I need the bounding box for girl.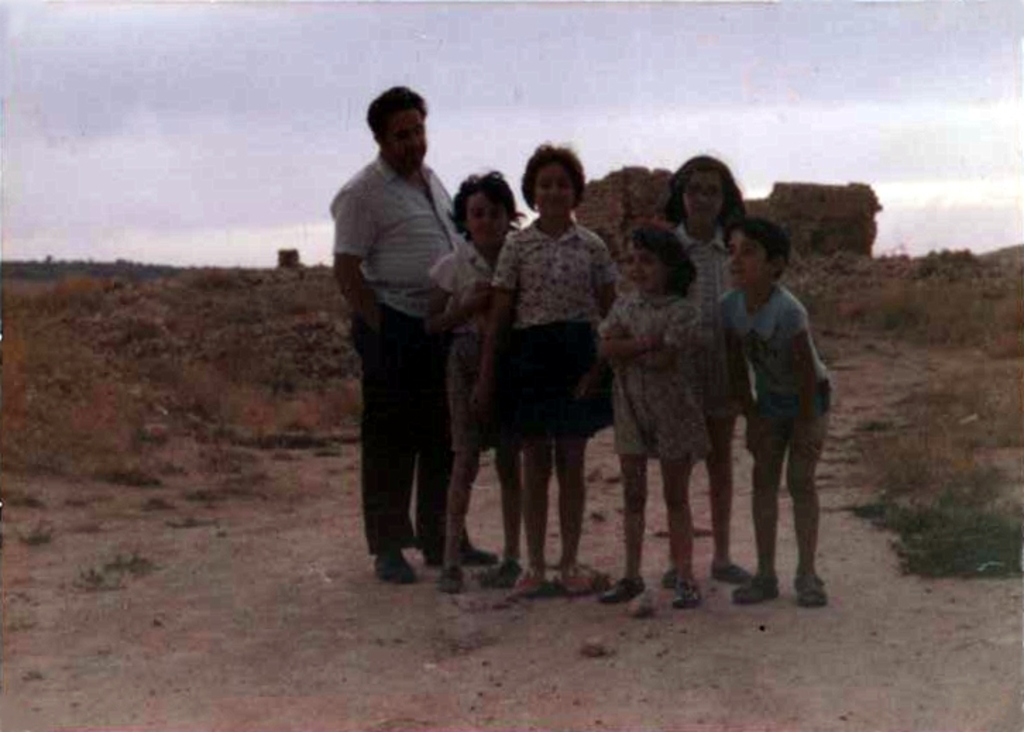
Here it is: 426, 166, 528, 590.
